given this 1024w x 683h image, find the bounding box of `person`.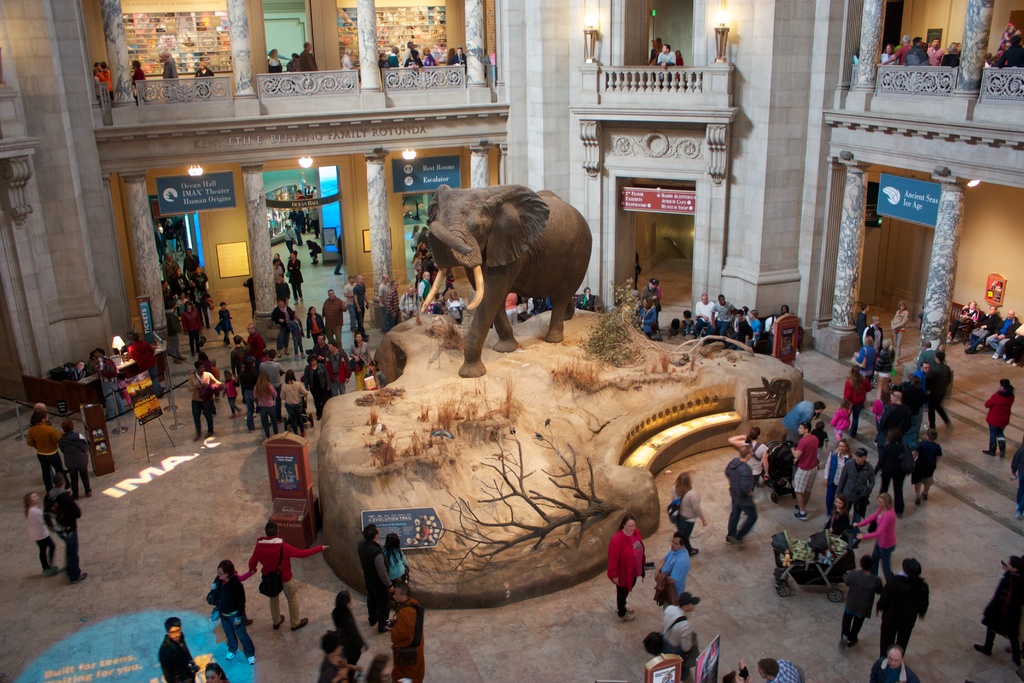
(x1=423, y1=250, x2=438, y2=276).
